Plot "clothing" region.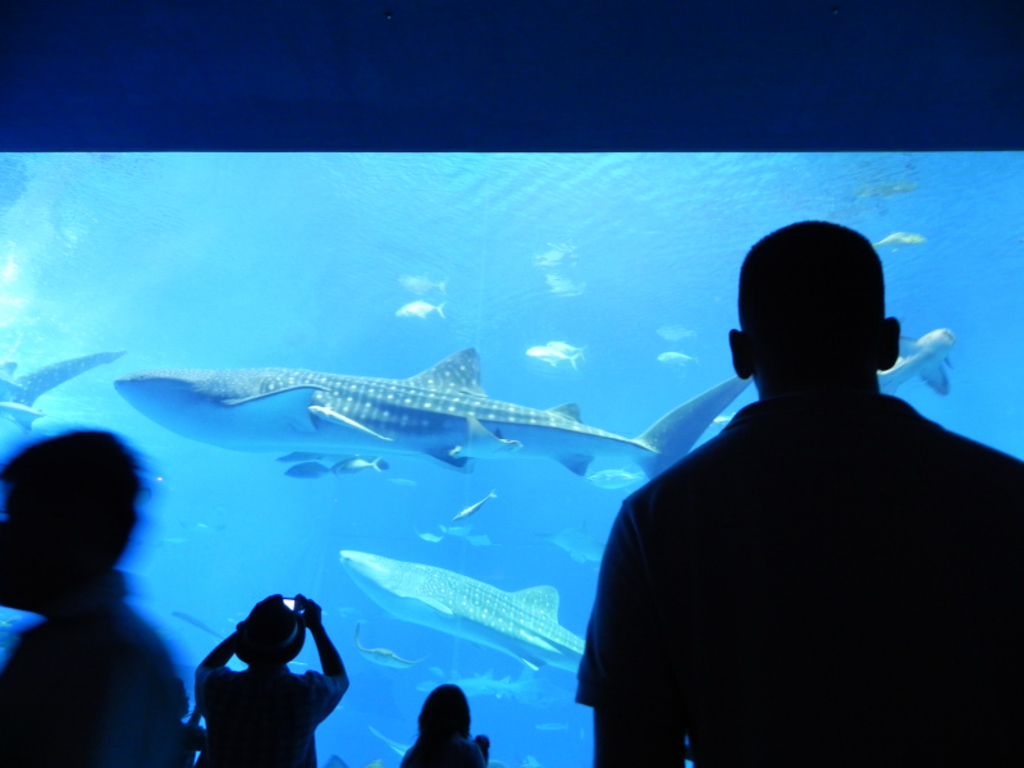
Plotted at [579,308,1000,760].
